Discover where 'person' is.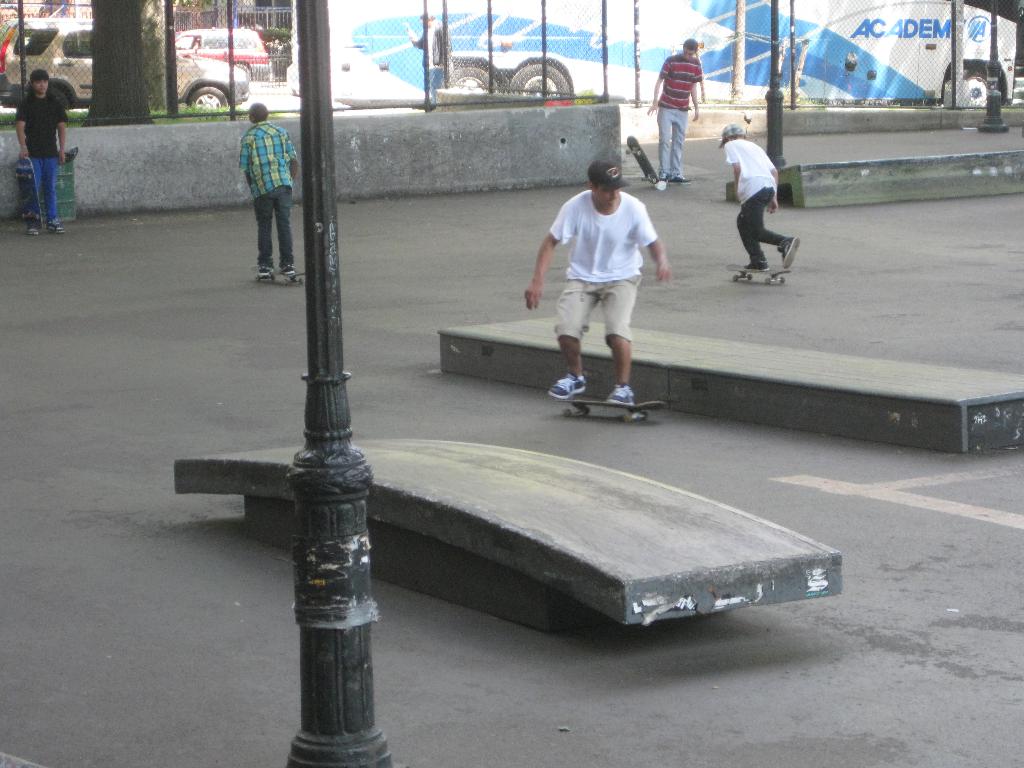
Discovered at {"left": 235, "top": 97, "right": 289, "bottom": 280}.
